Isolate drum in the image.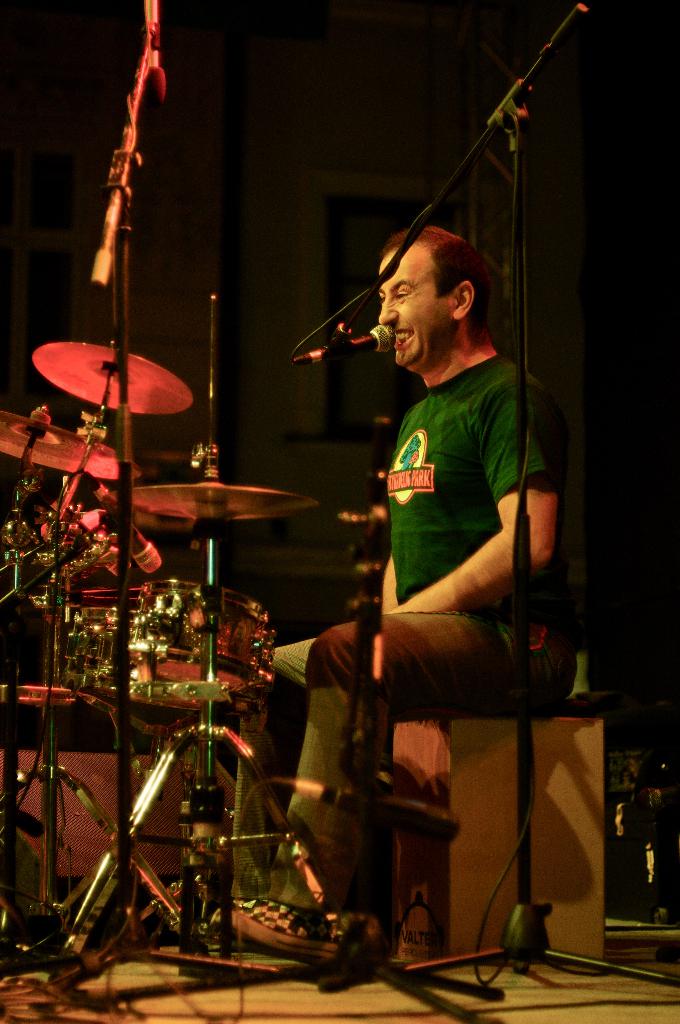
Isolated region: box(122, 581, 277, 697).
